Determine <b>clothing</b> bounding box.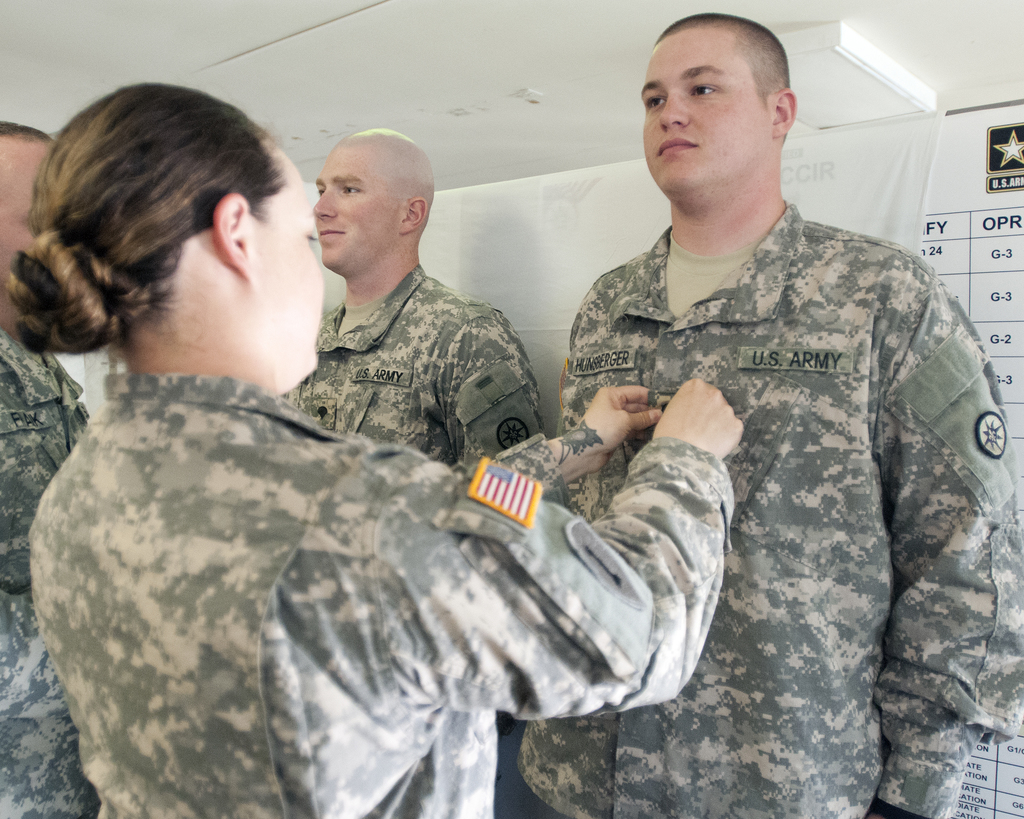
Determined: bbox=(275, 262, 549, 479).
